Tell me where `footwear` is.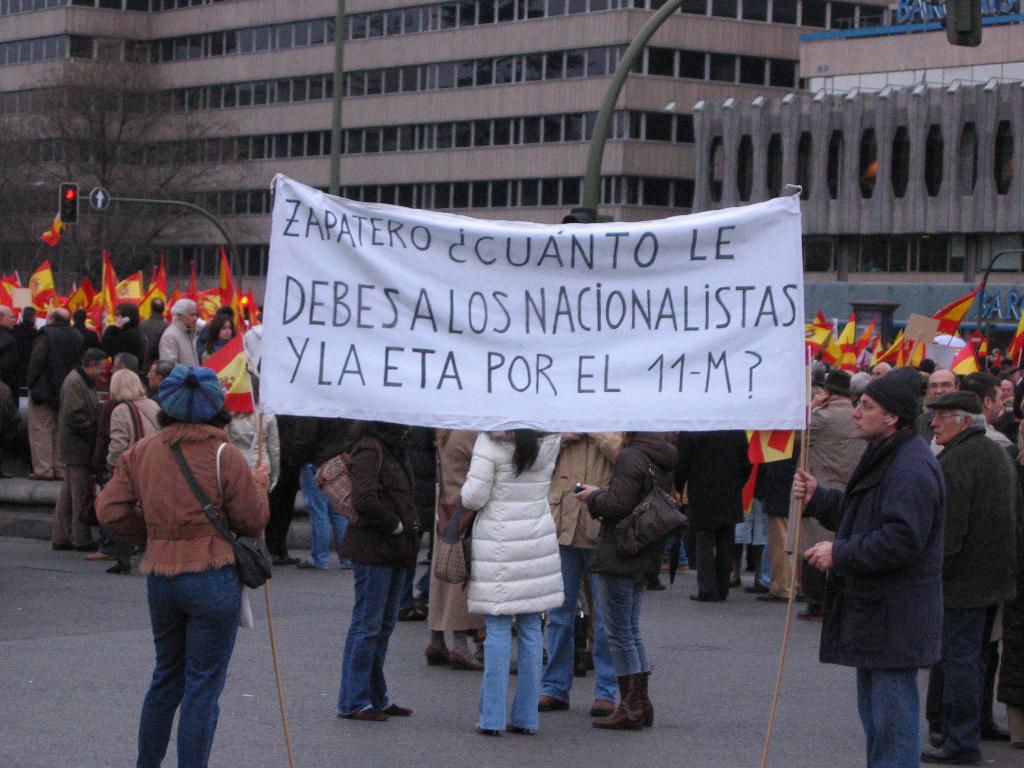
`footwear` is at 535, 686, 570, 716.
